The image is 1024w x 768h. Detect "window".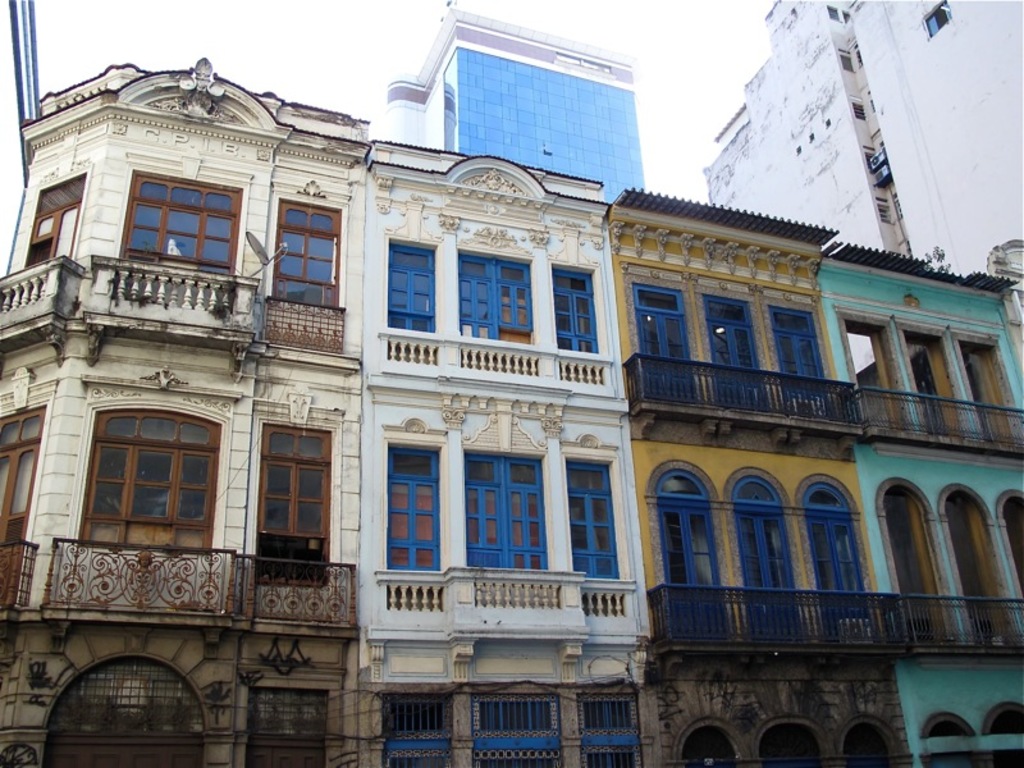
Detection: pyautogui.locateOnScreen(838, 49, 852, 70).
